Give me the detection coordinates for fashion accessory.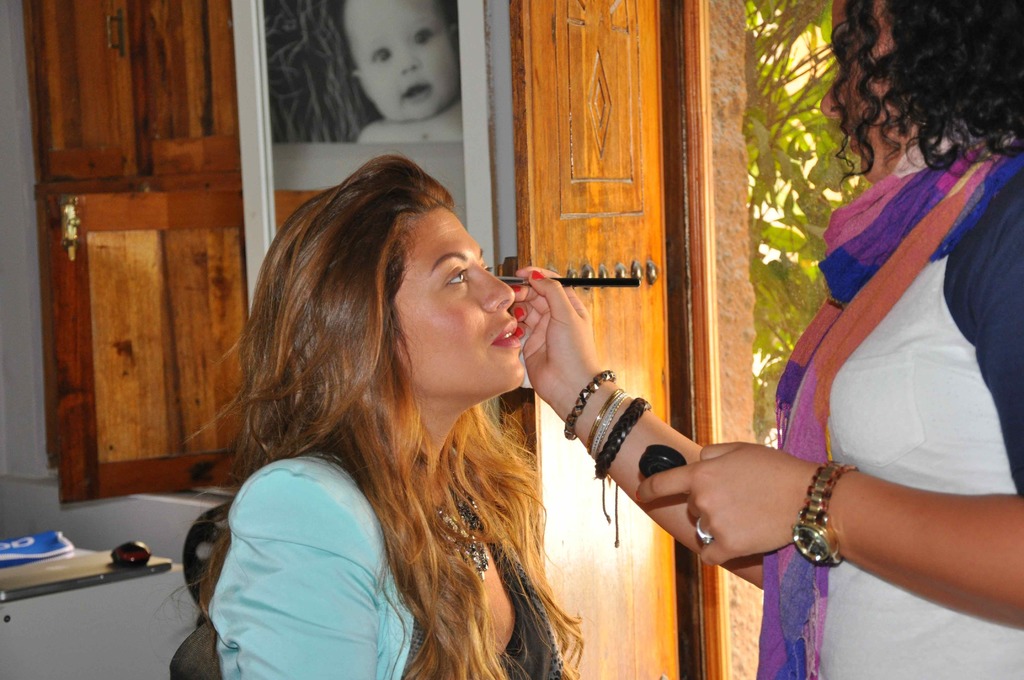
583,386,625,454.
